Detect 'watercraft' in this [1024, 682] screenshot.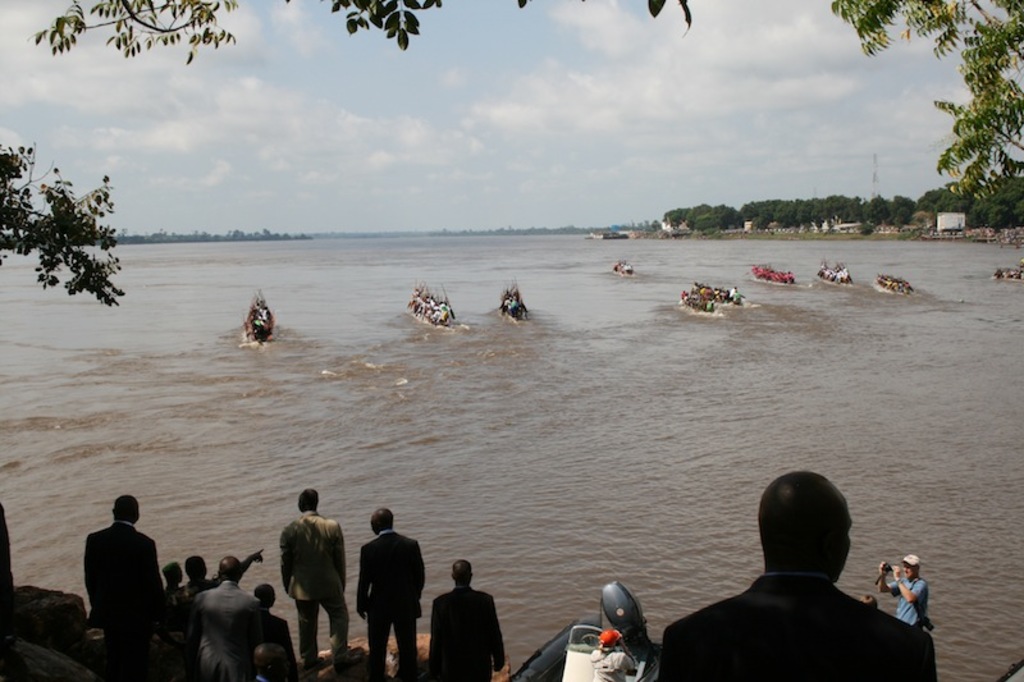
Detection: box(996, 267, 1023, 279).
